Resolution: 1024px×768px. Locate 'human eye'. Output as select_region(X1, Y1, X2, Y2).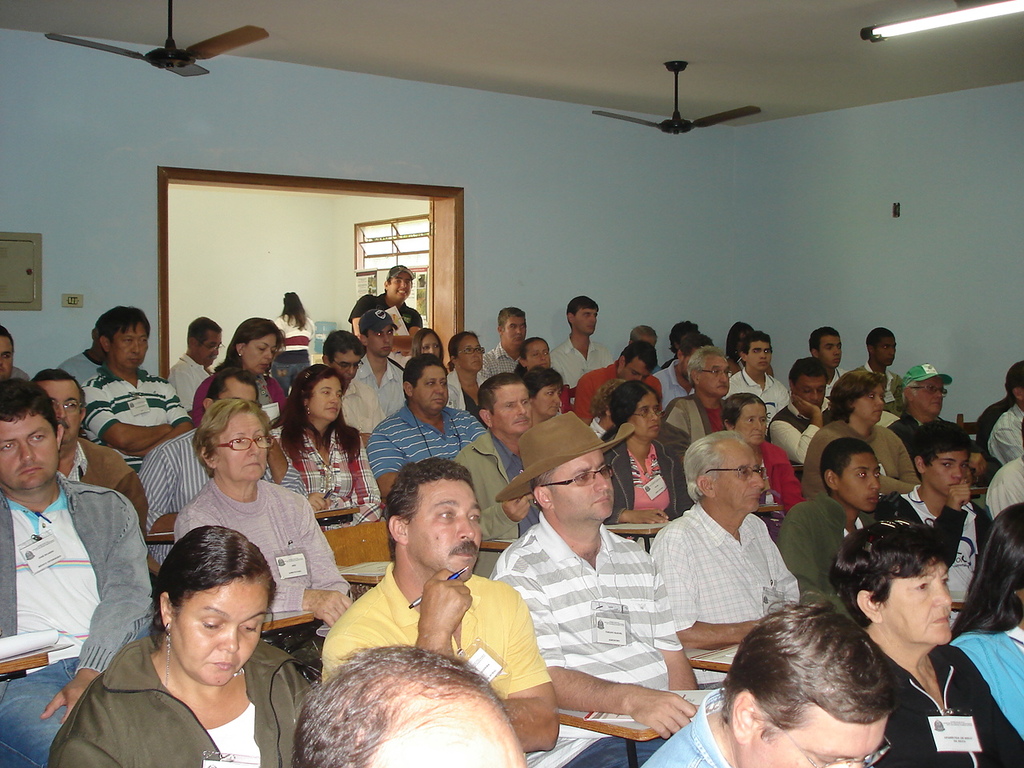
select_region(714, 366, 721, 377).
